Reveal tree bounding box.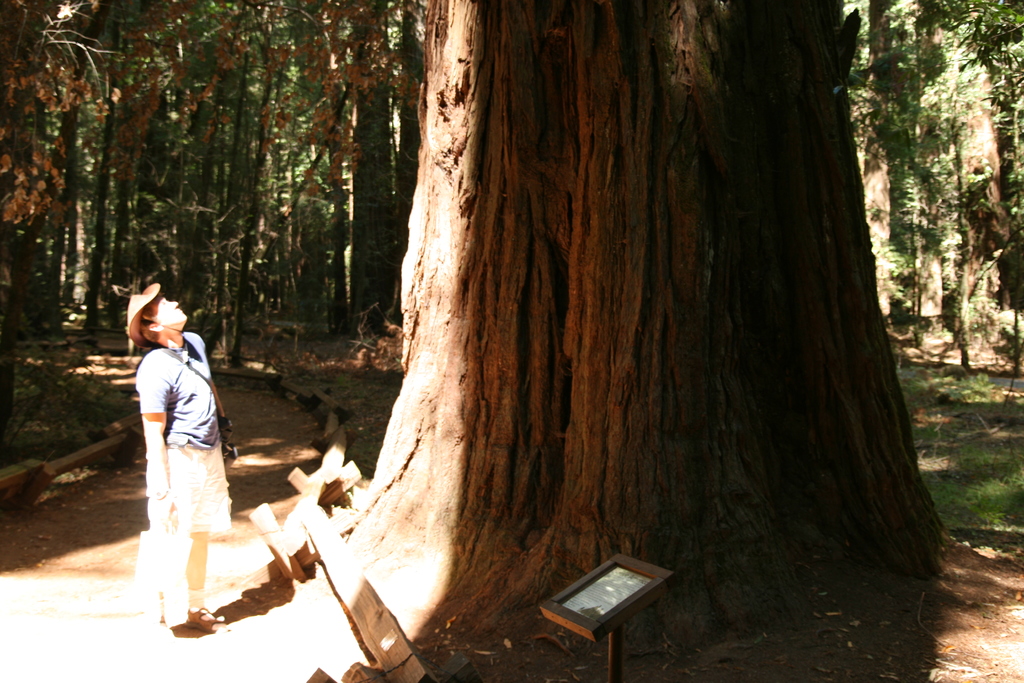
Revealed: select_region(947, 2, 1023, 374).
